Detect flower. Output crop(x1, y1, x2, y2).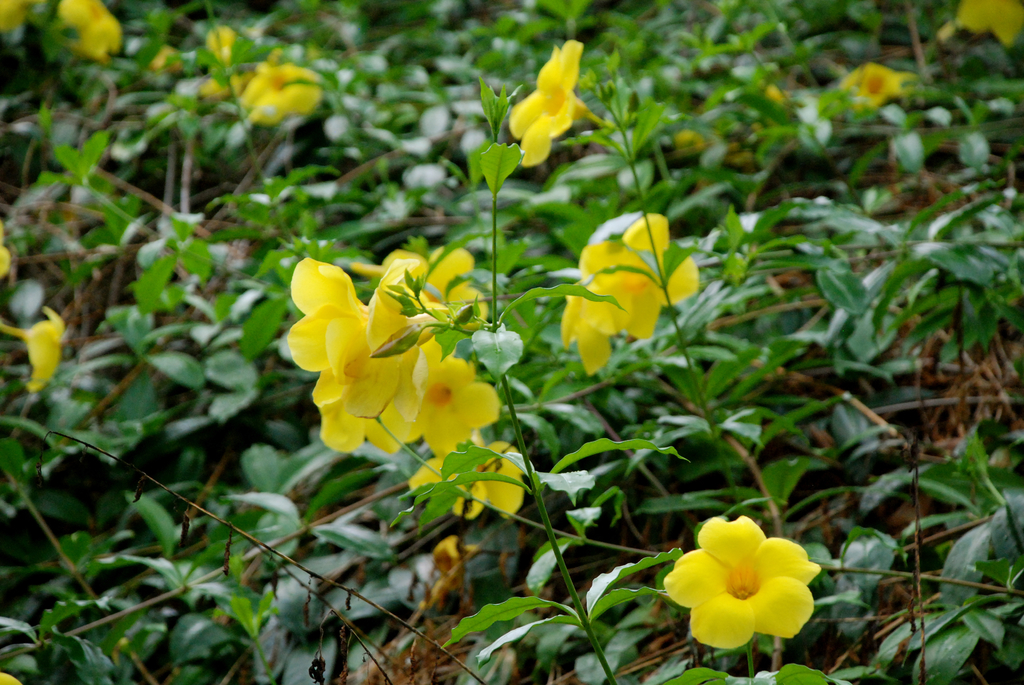
crop(502, 32, 607, 164).
